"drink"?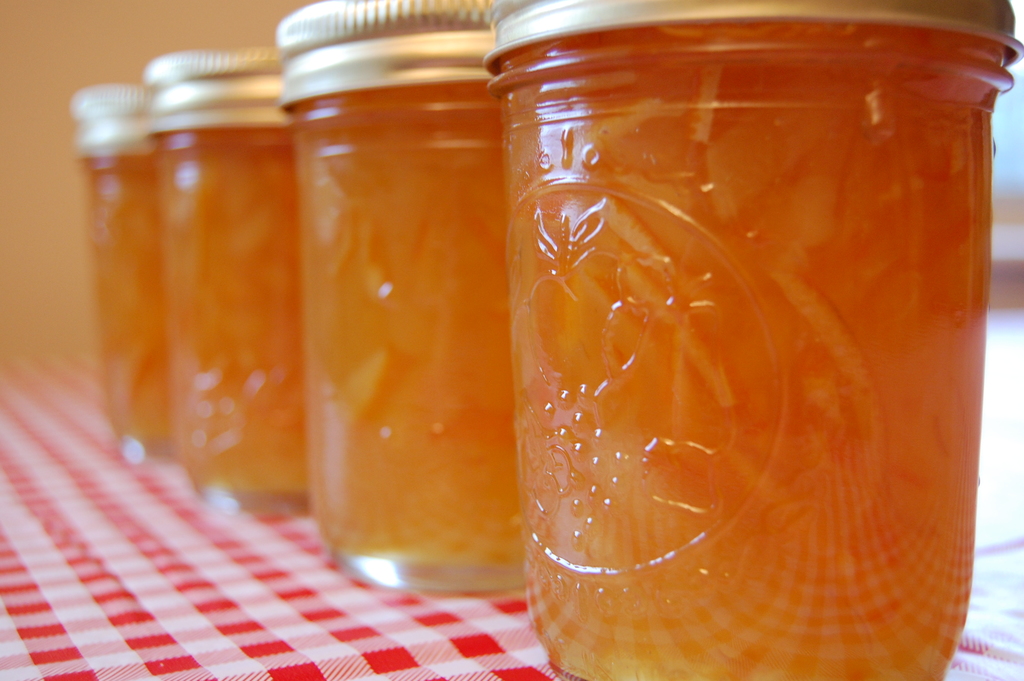
[x1=438, y1=0, x2=1015, y2=655]
